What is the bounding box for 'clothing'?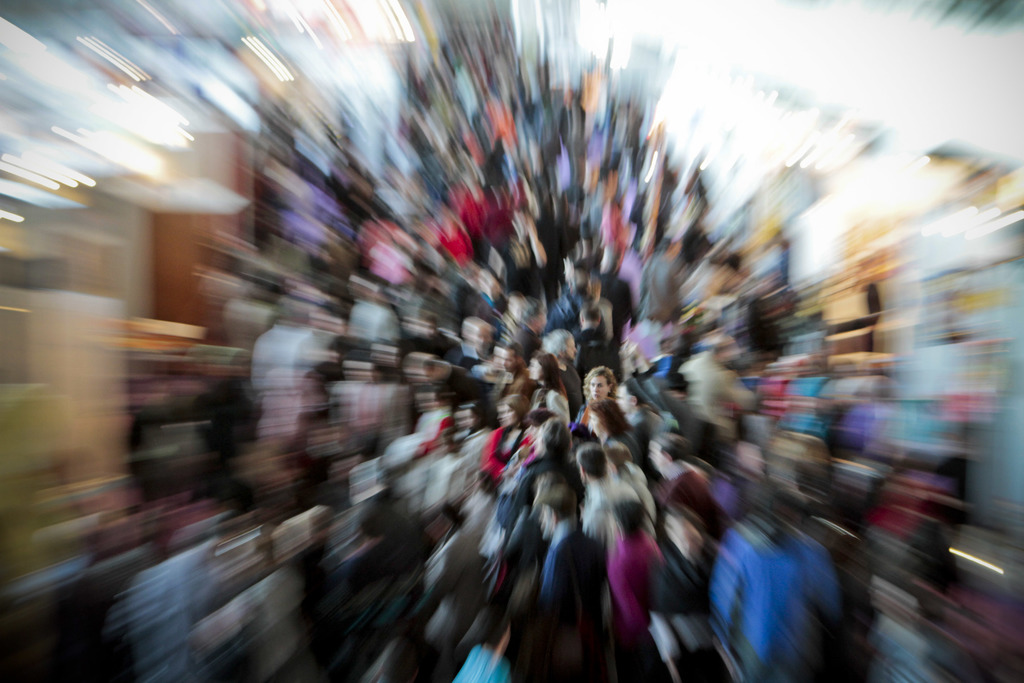
88/76/1018/682.
